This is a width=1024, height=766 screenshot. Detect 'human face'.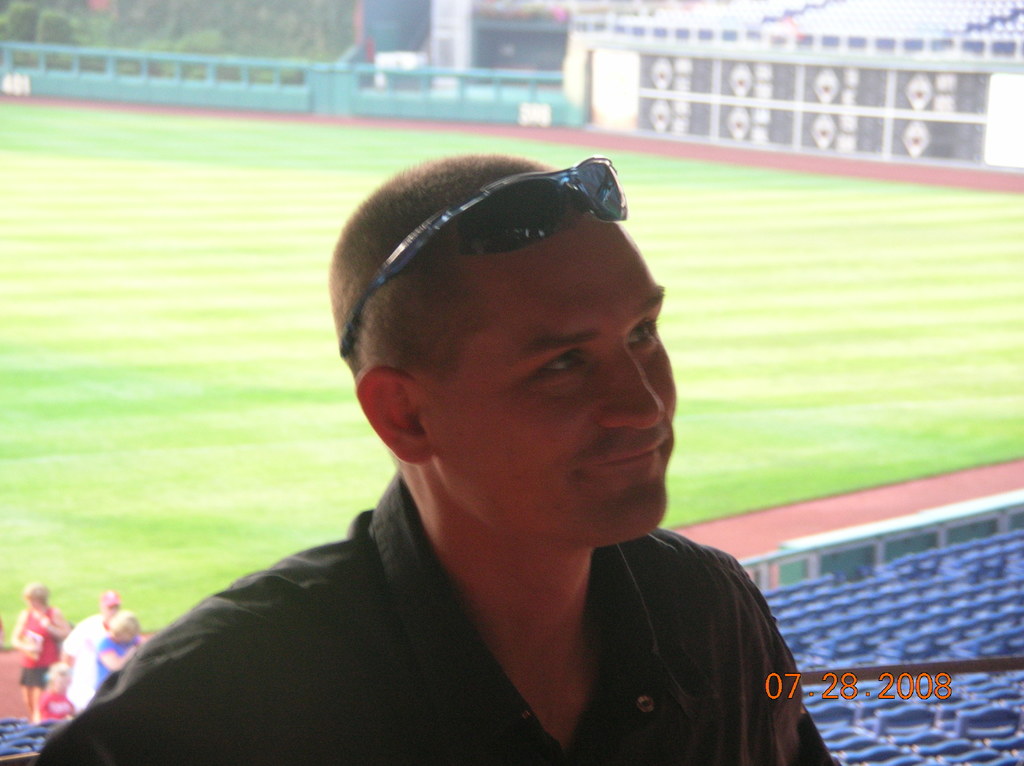
bbox(438, 230, 681, 539).
